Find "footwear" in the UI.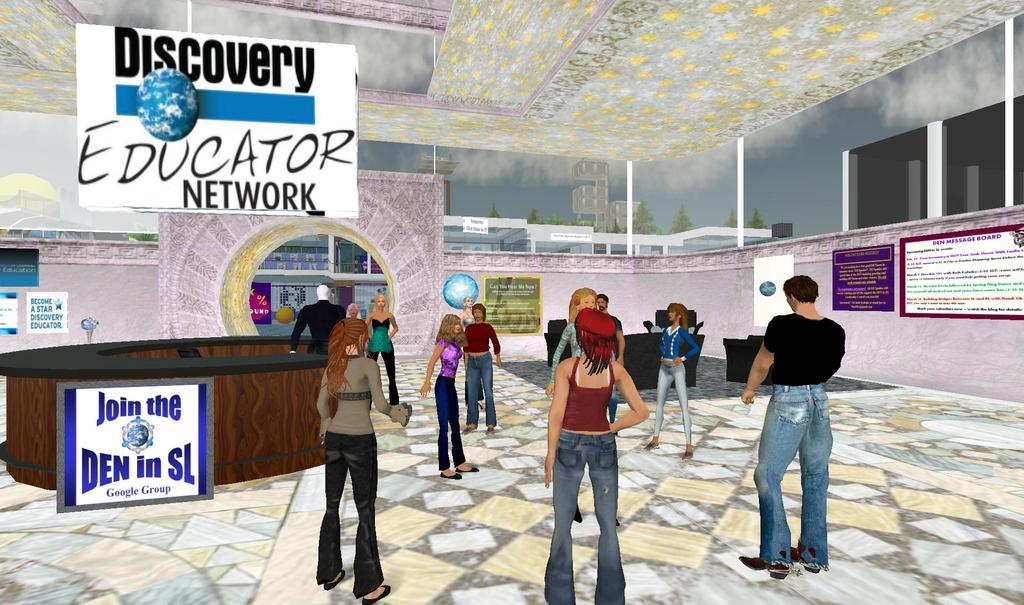
UI element at region(684, 452, 691, 460).
